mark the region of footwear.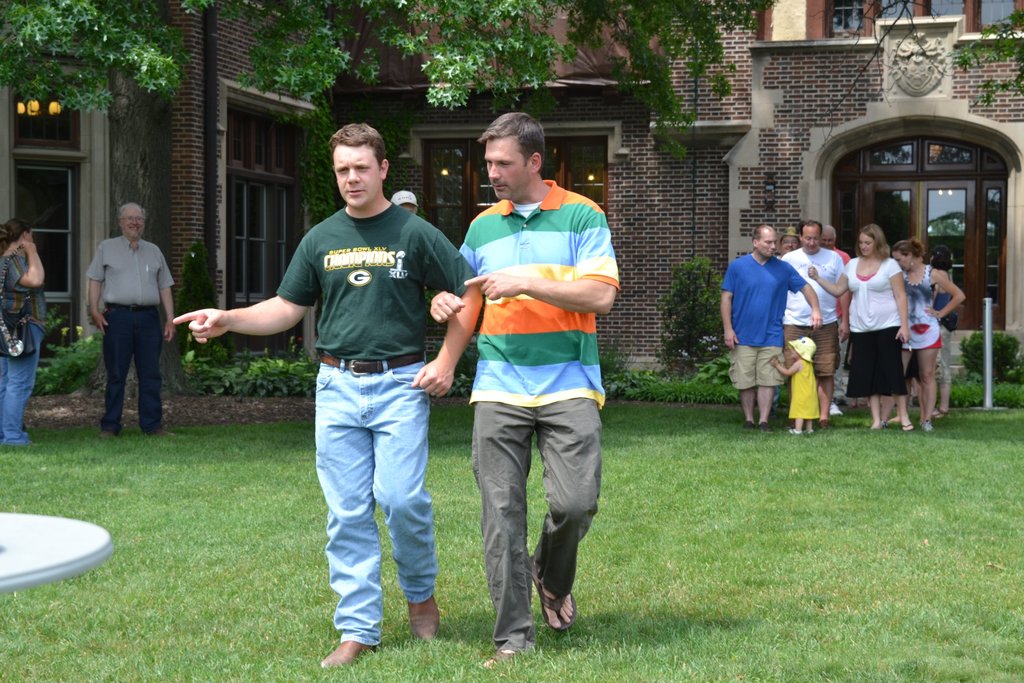
Region: <bbox>902, 420, 915, 436</bbox>.
